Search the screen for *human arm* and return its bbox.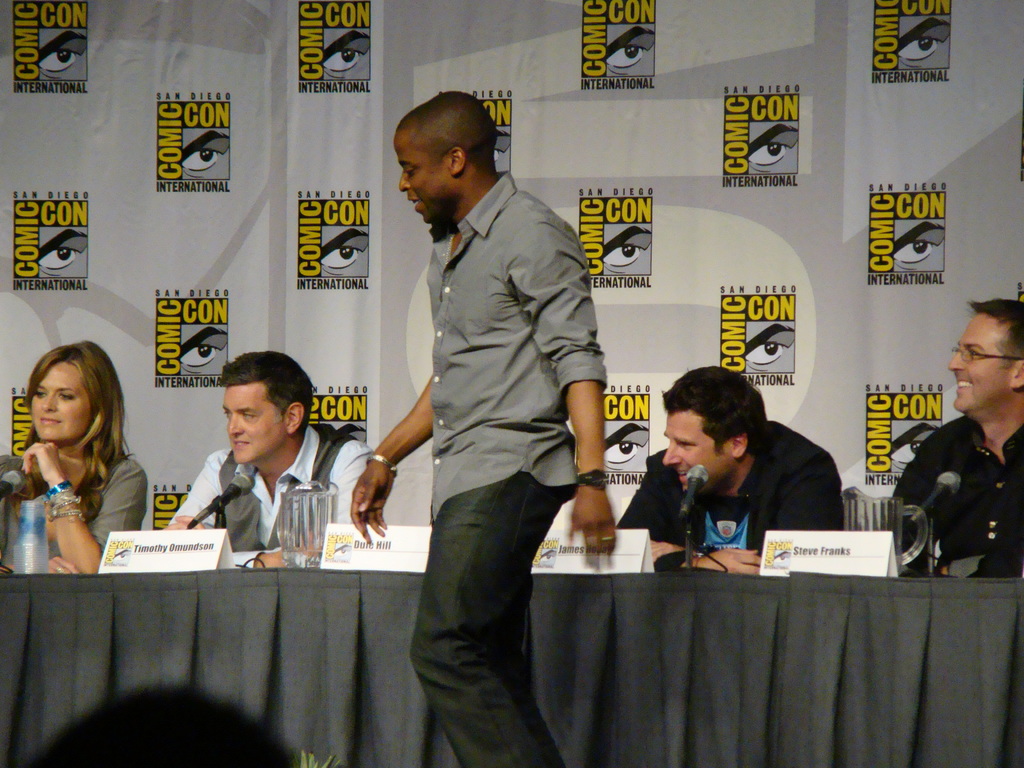
Found: 253 439 376 570.
